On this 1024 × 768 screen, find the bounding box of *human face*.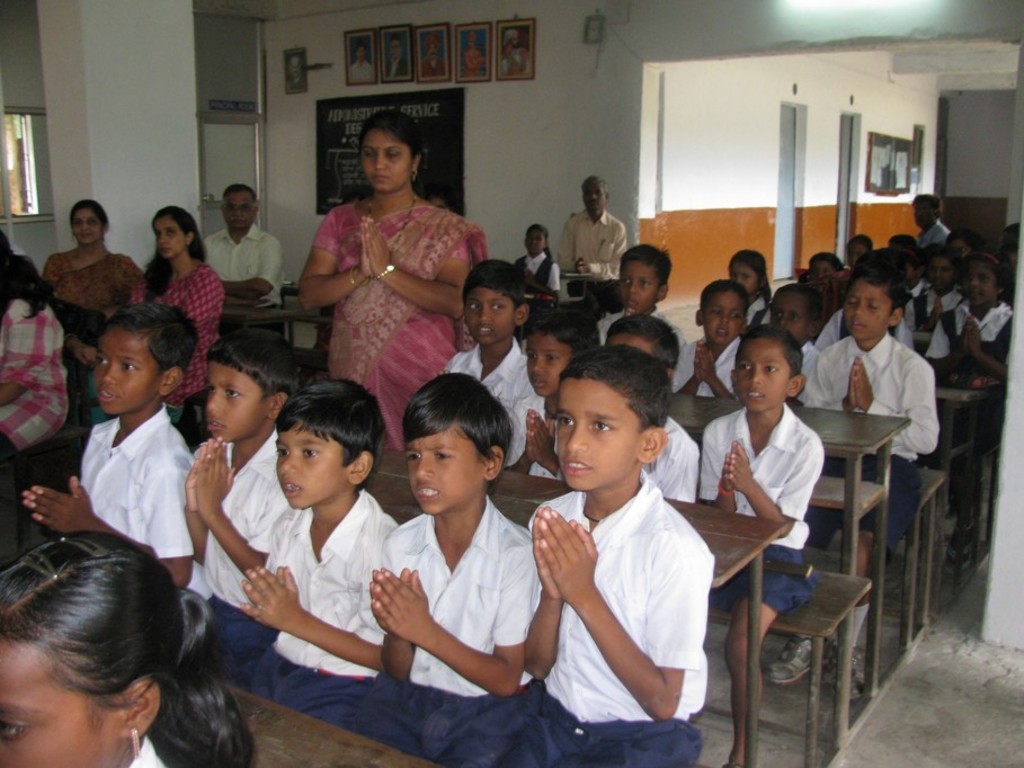
Bounding box: bbox(844, 278, 896, 346).
